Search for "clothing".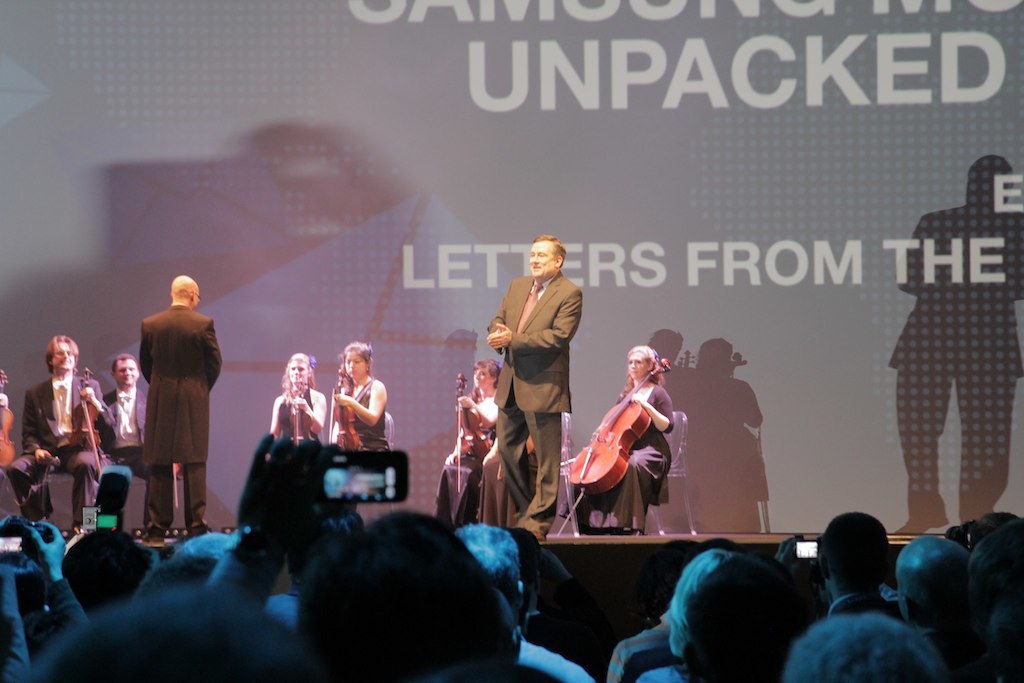
Found at (x1=336, y1=375, x2=386, y2=451).
